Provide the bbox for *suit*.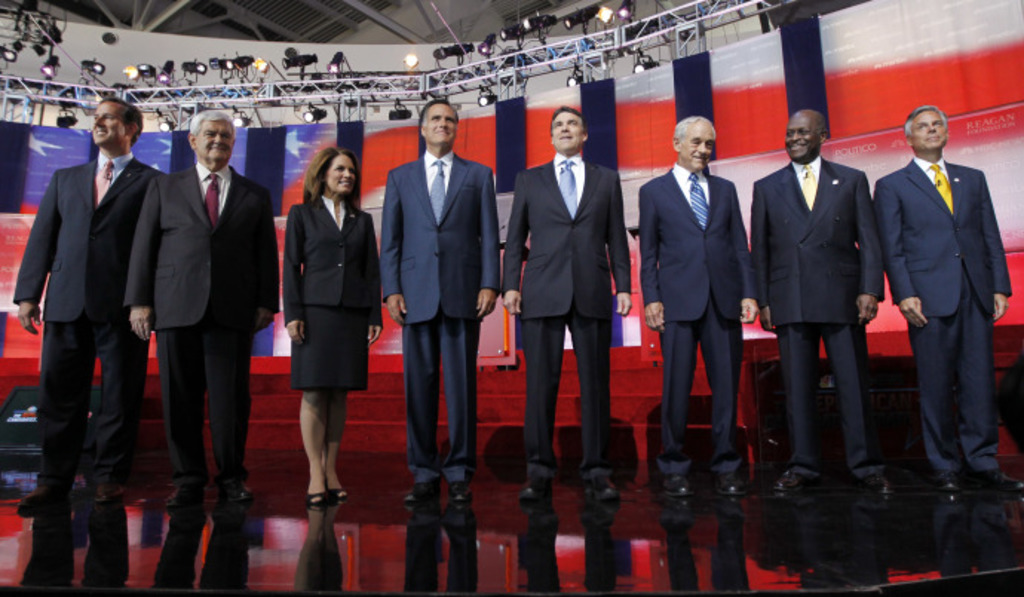
749 151 883 483.
